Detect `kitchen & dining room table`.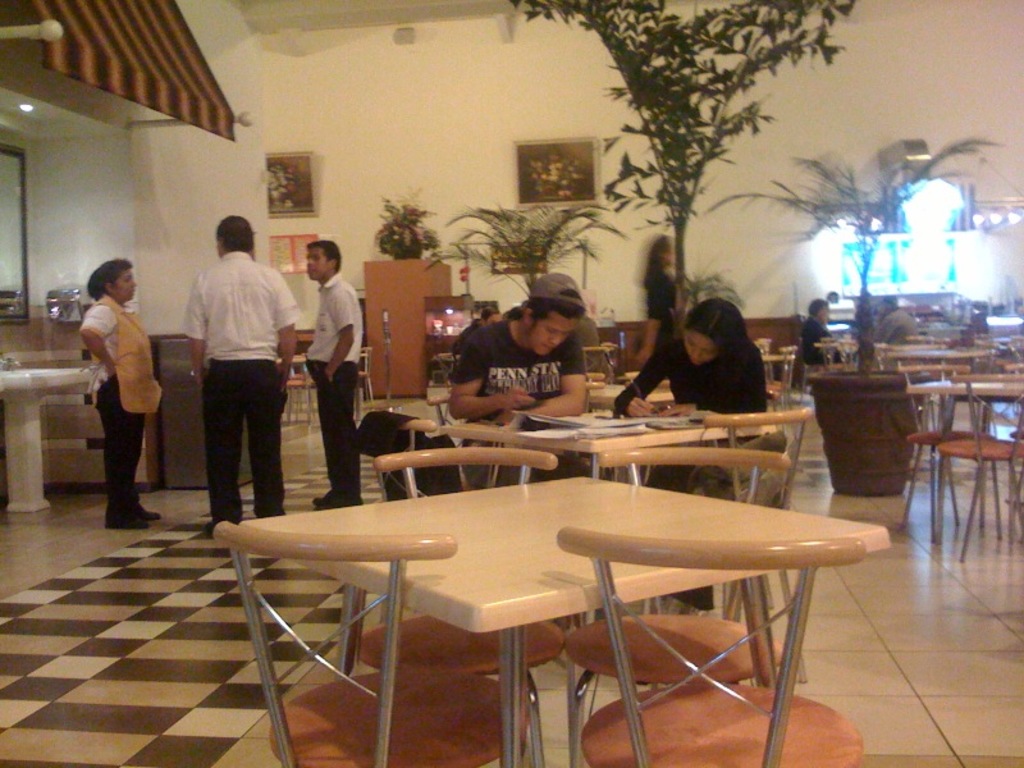
Detected at locate(157, 434, 886, 730).
